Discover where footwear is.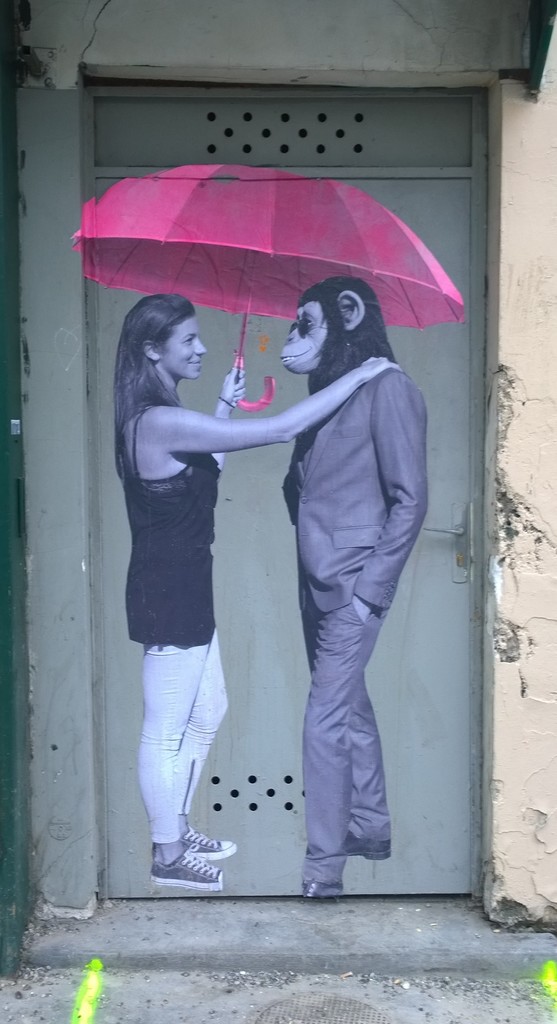
Discovered at <region>184, 824, 235, 855</region>.
